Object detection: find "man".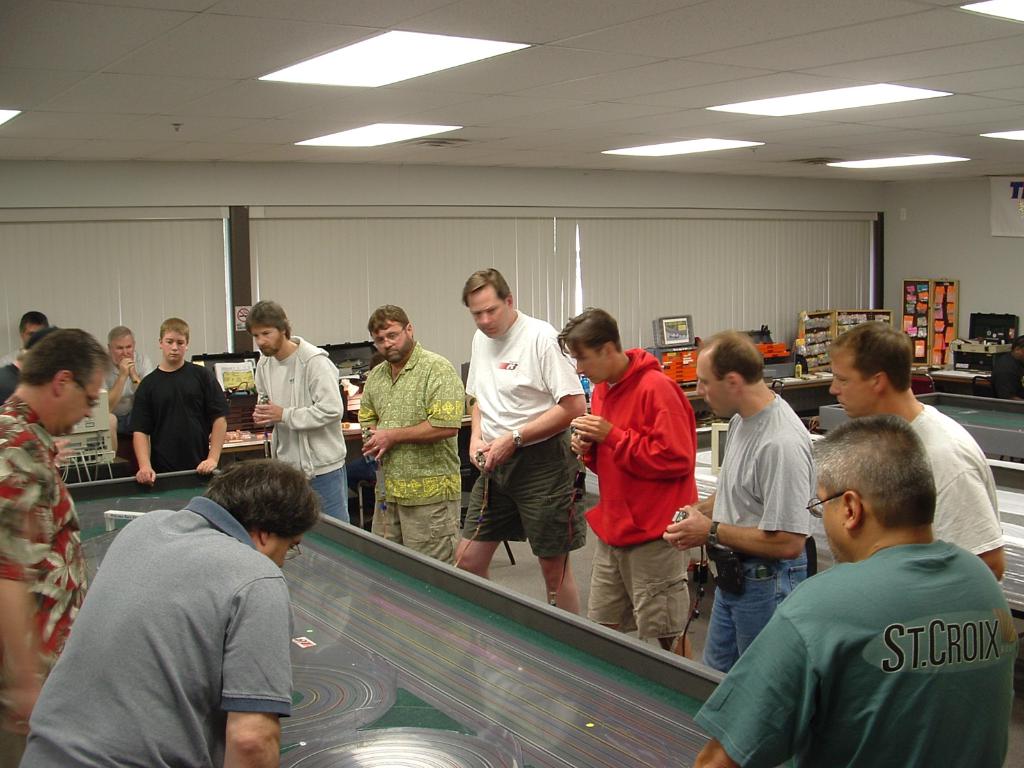
region(827, 319, 1006, 580).
